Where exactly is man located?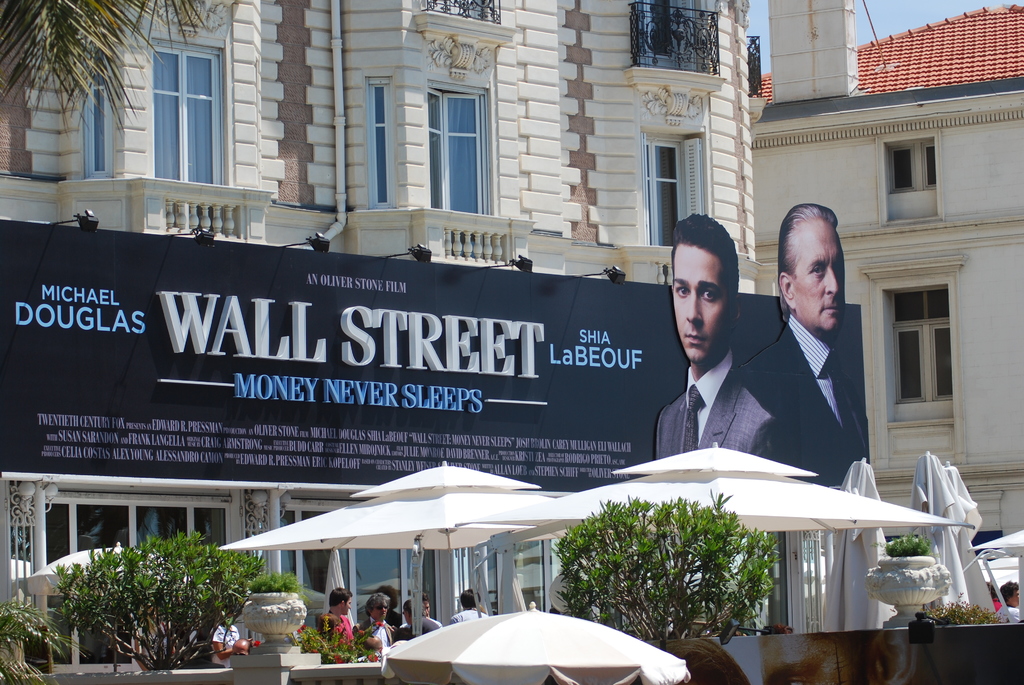
Its bounding box is [x1=749, y1=219, x2=883, y2=493].
